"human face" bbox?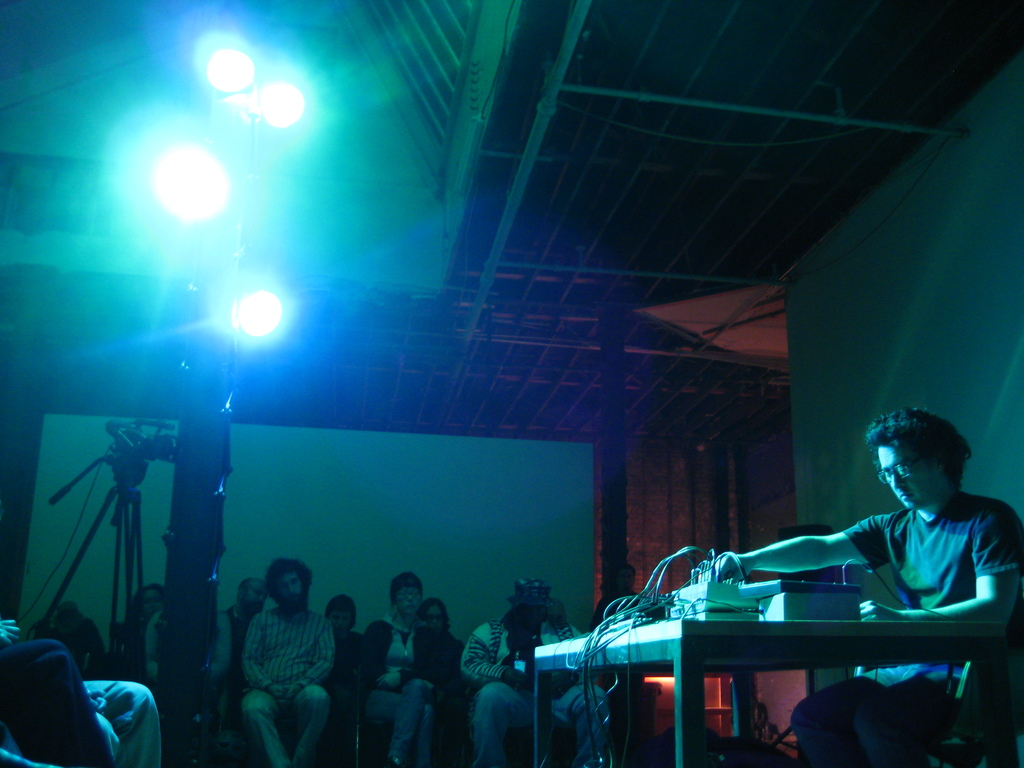
bbox=(392, 586, 423, 614)
